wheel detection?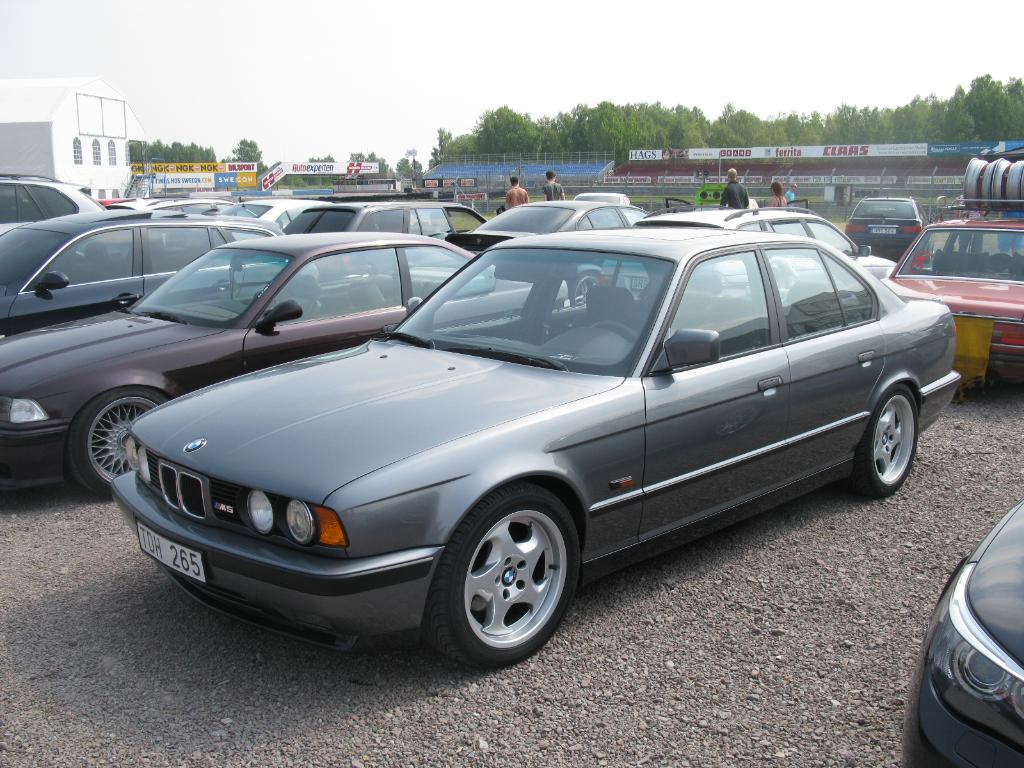
Rect(573, 272, 596, 303)
